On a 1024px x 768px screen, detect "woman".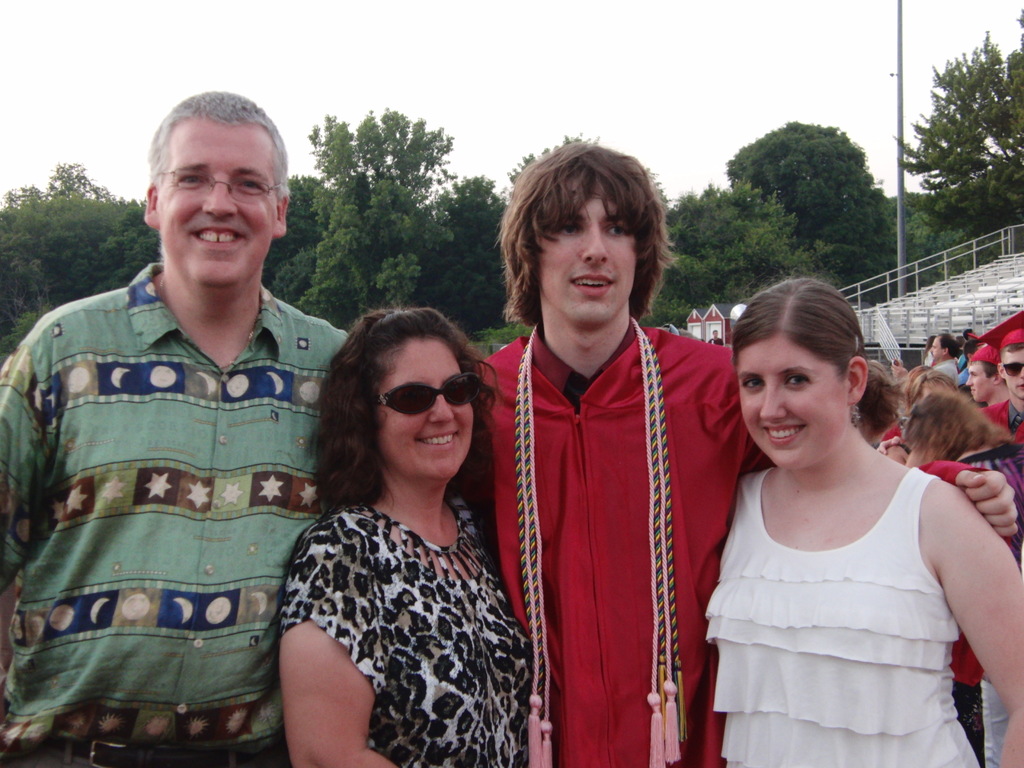
(left=909, top=374, right=963, bottom=402).
